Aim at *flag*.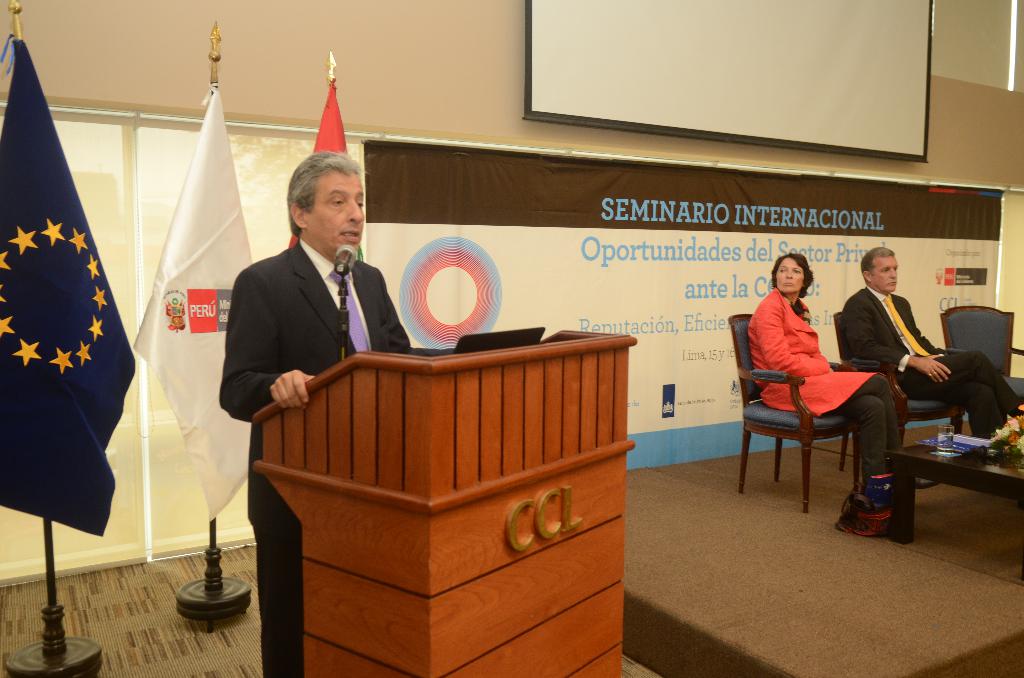
Aimed at [136,85,255,531].
